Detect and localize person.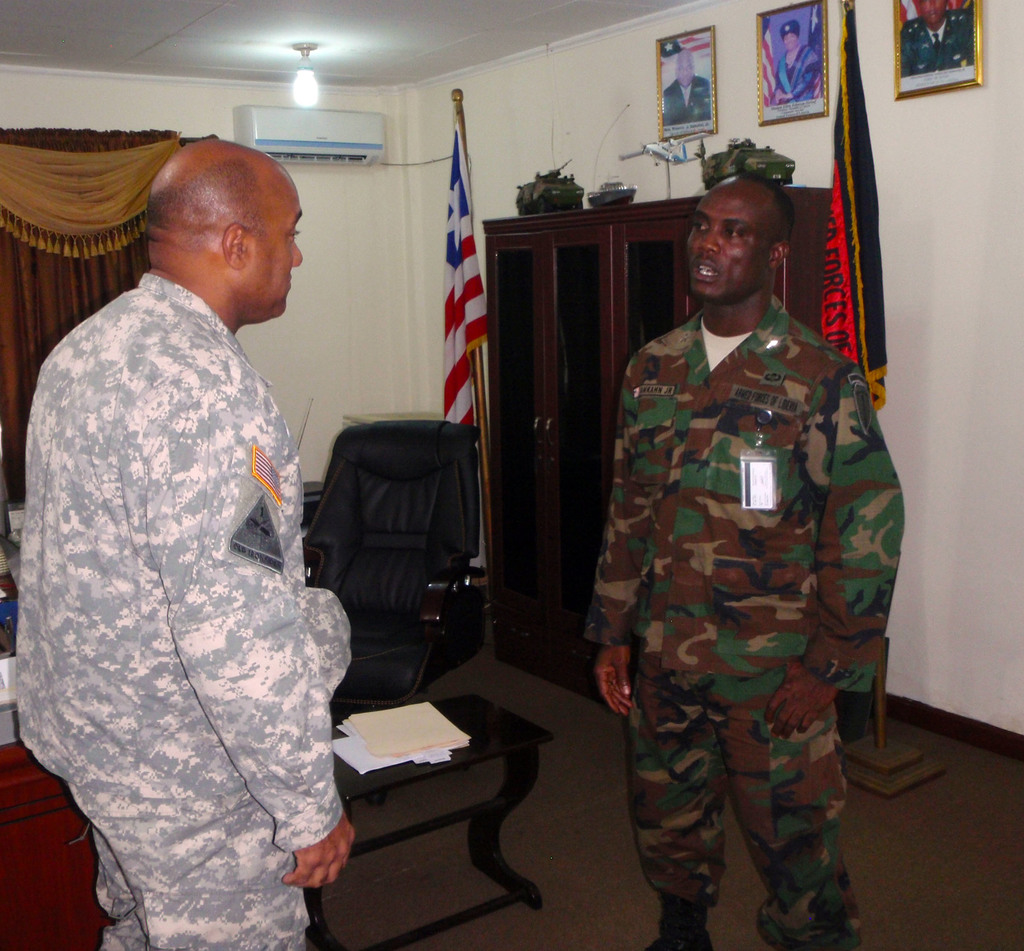
Localized at [x1=897, y1=0, x2=982, y2=70].
